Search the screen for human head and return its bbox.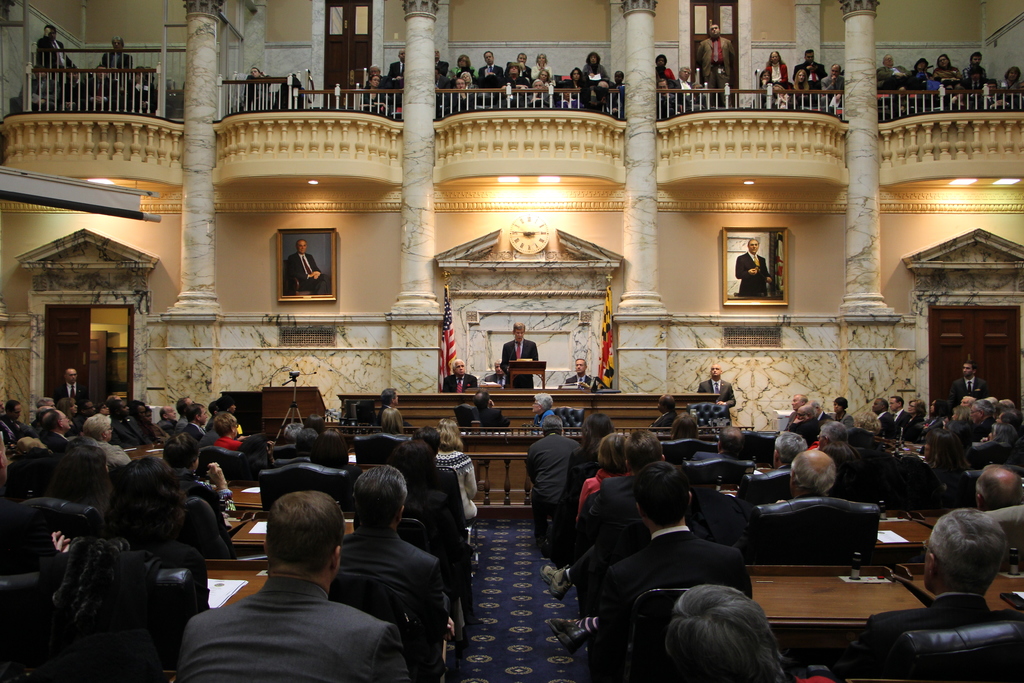
Found: <box>381,407,402,431</box>.
